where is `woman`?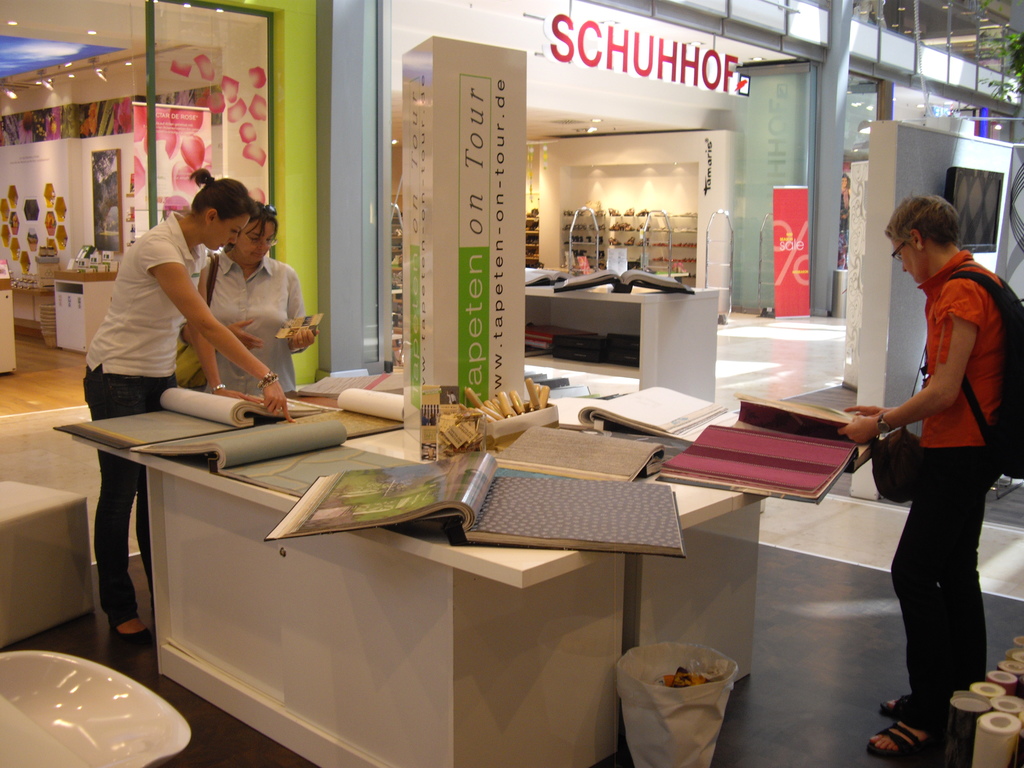
bbox(849, 168, 1014, 735).
